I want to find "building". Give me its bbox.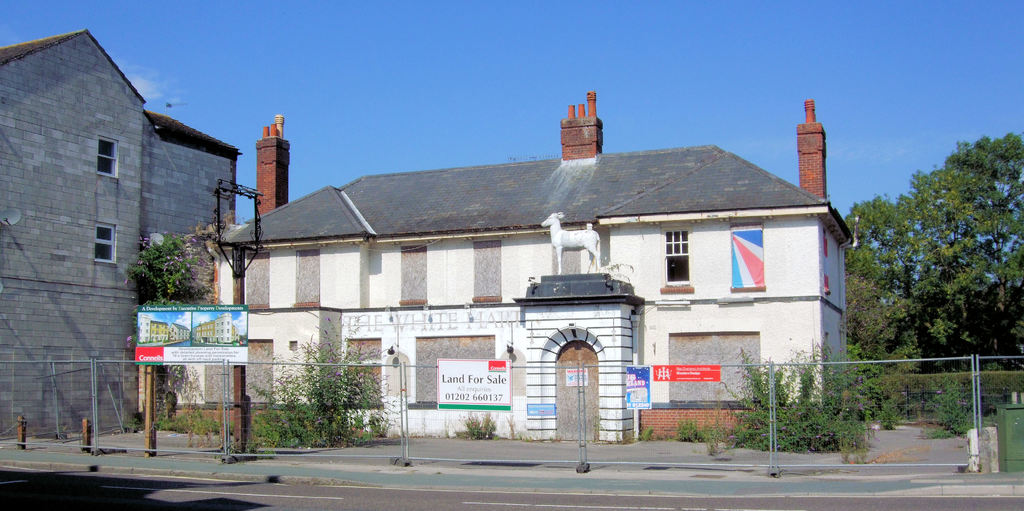
BBox(0, 33, 233, 434).
